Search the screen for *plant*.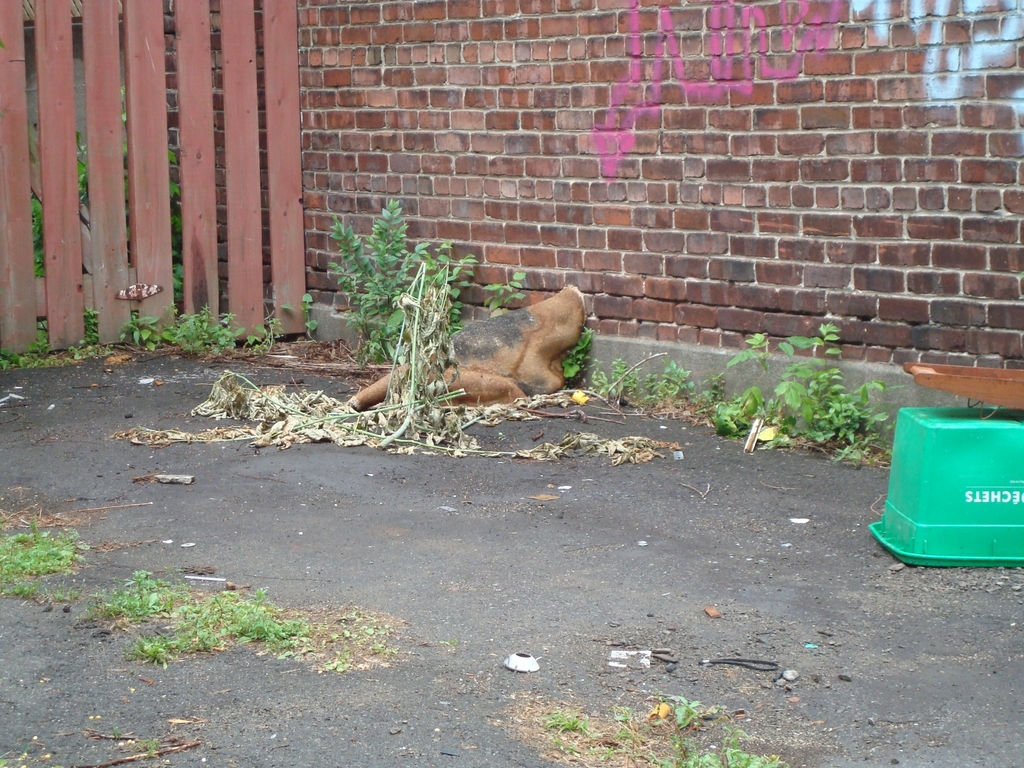
Found at BBox(683, 371, 734, 409).
